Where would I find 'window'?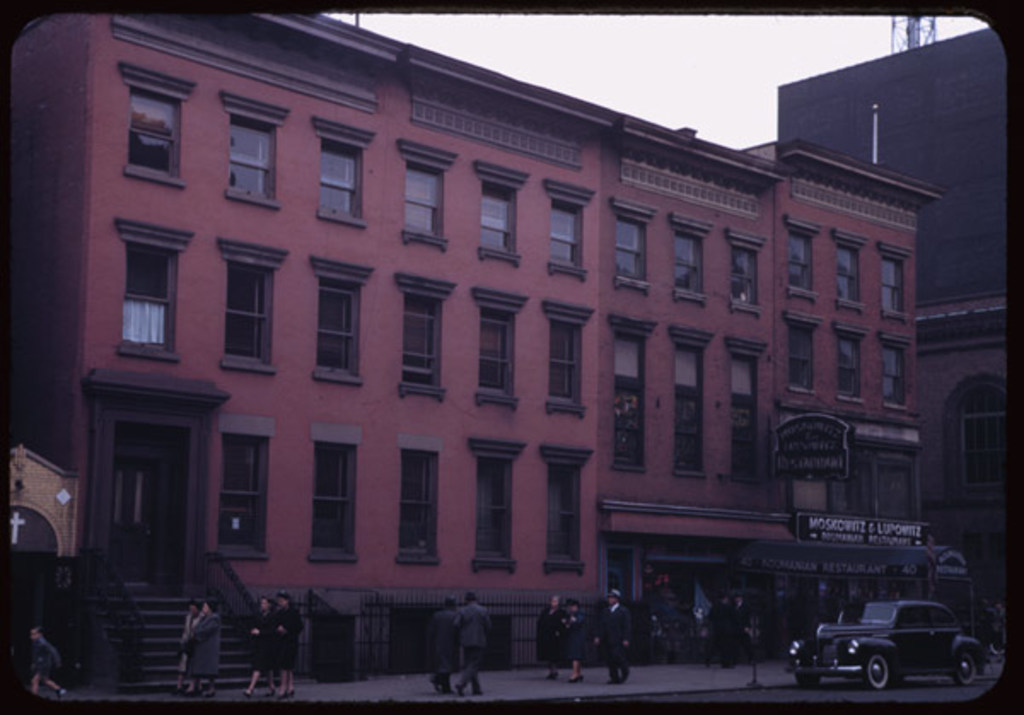
At left=662, top=323, right=717, bottom=486.
